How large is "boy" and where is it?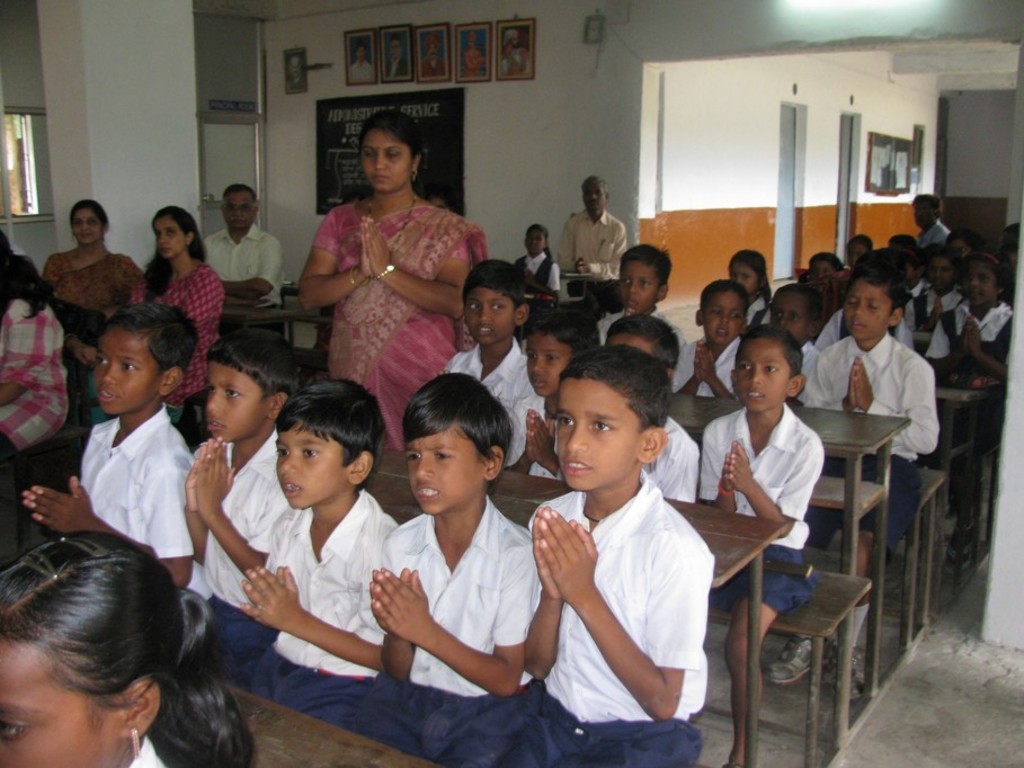
Bounding box: detection(440, 254, 542, 466).
